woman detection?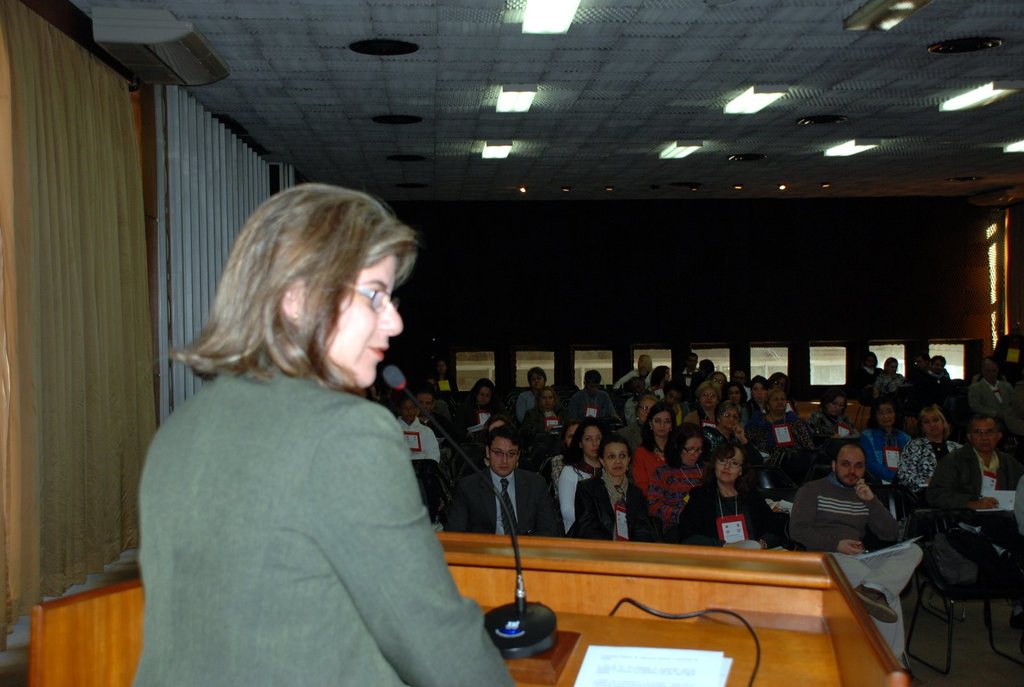
x1=134 y1=199 x2=507 y2=681
